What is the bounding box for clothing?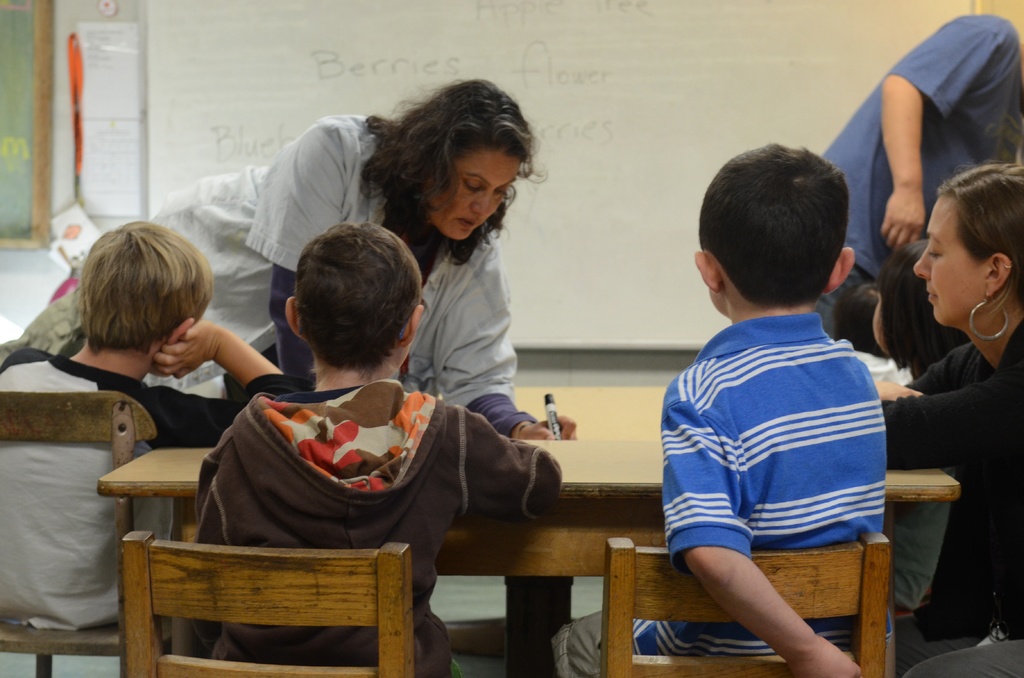
rect(822, 13, 1023, 336).
